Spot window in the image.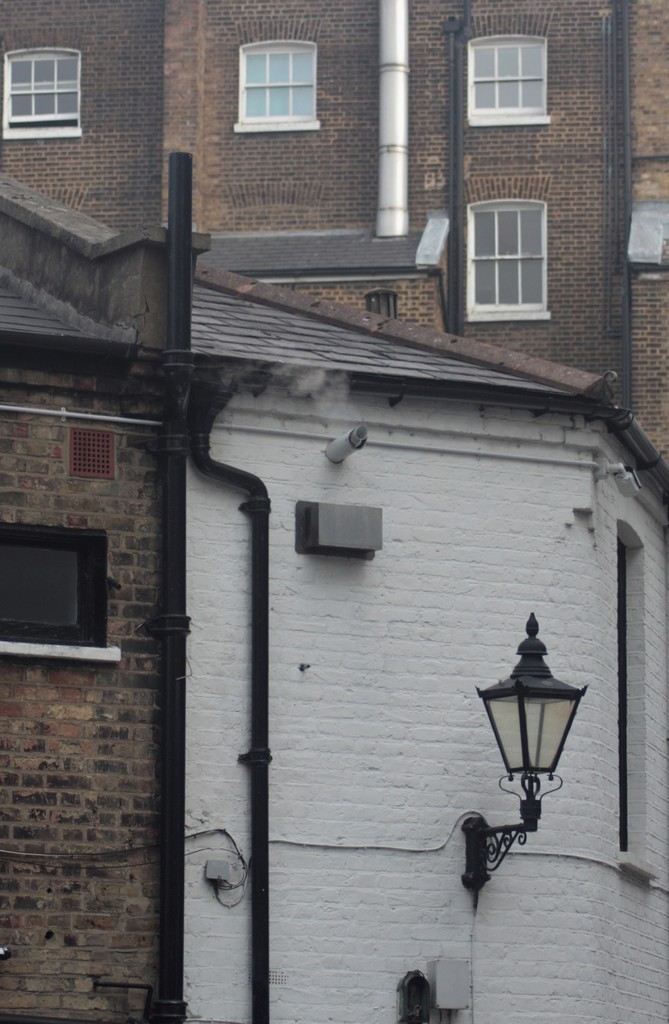
window found at l=465, t=24, r=570, b=129.
